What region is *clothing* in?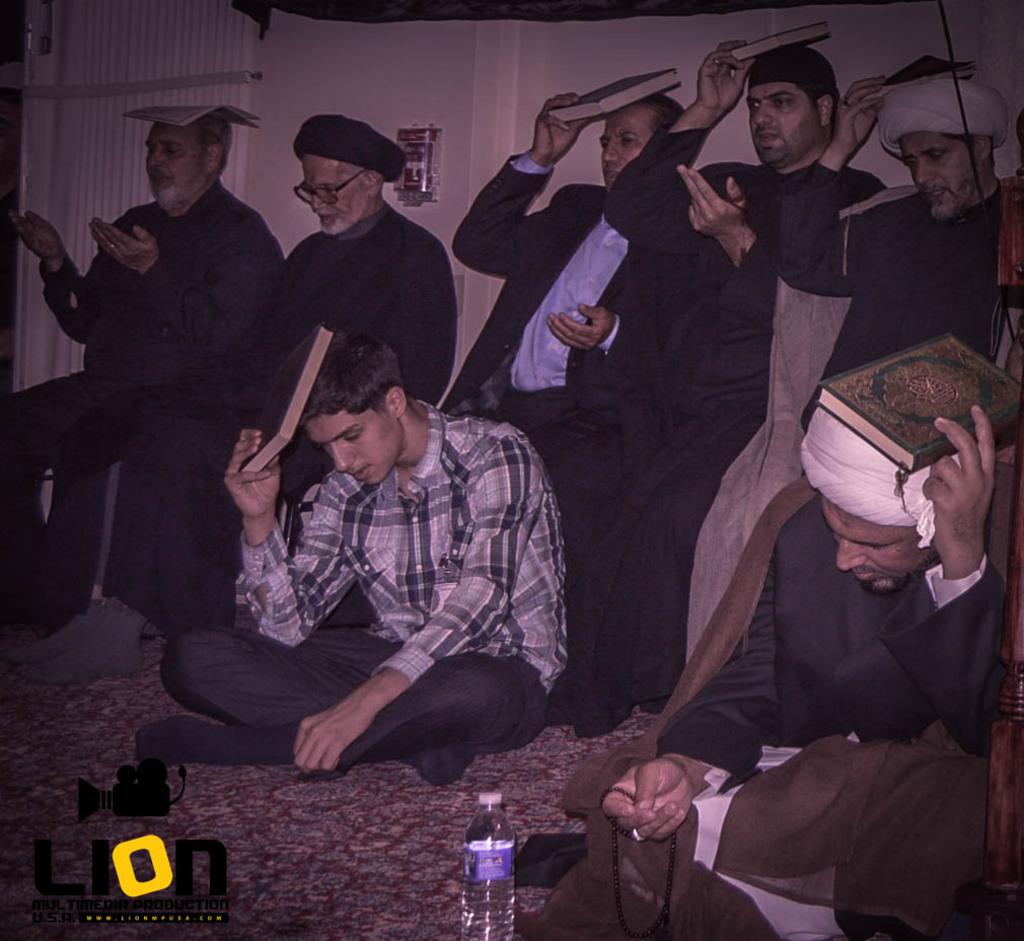
pyautogui.locateOnScreen(154, 623, 558, 778).
